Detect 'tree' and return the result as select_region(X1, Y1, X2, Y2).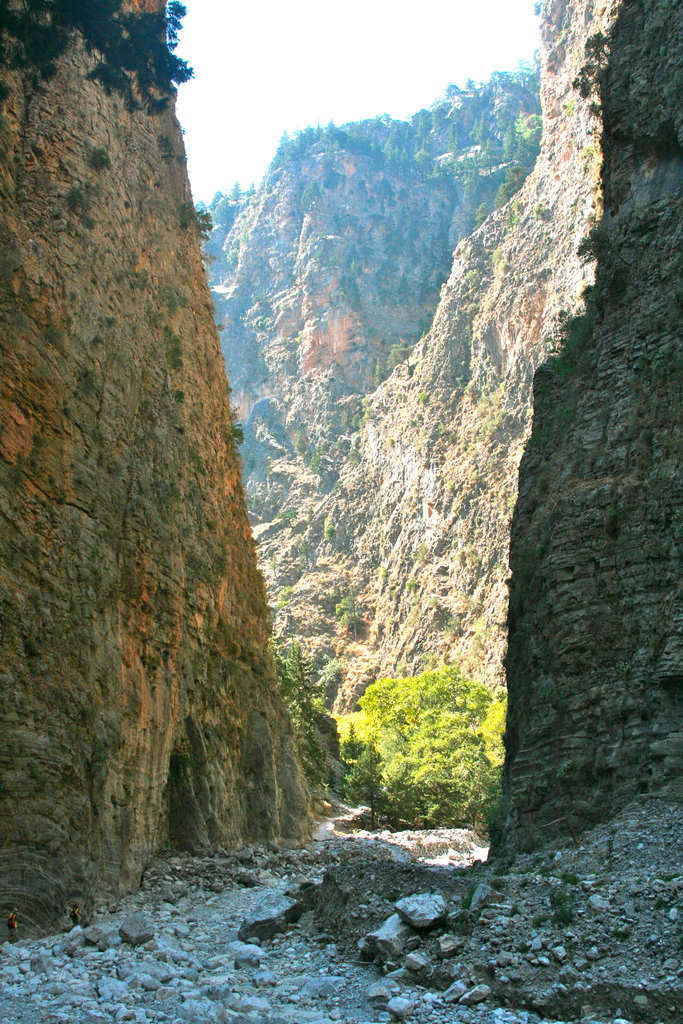
select_region(336, 267, 363, 314).
